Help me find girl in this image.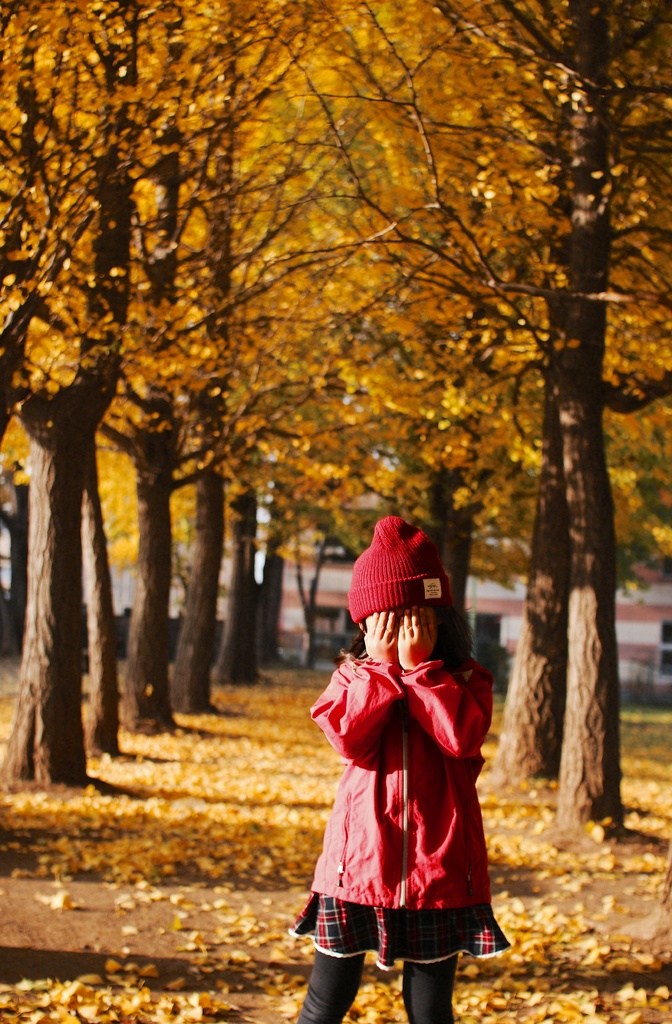
Found it: {"x1": 295, "y1": 509, "x2": 498, "y2": 1023}.
